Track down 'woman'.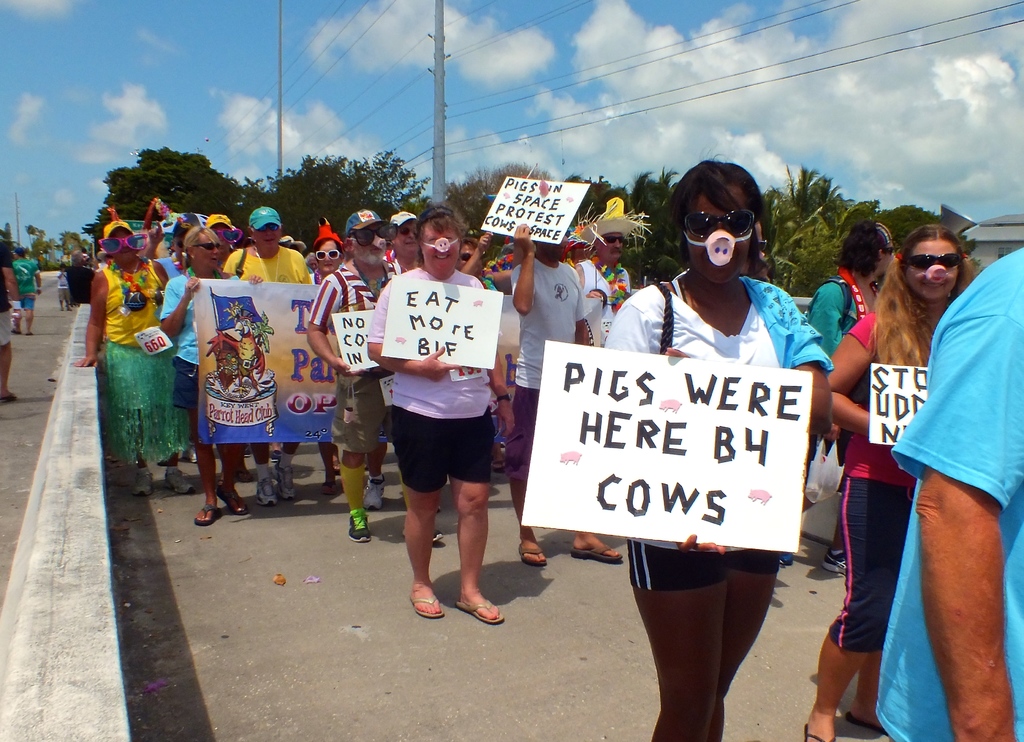
Tracked to x1=803 y1=195 x2=1013 y2=721.
